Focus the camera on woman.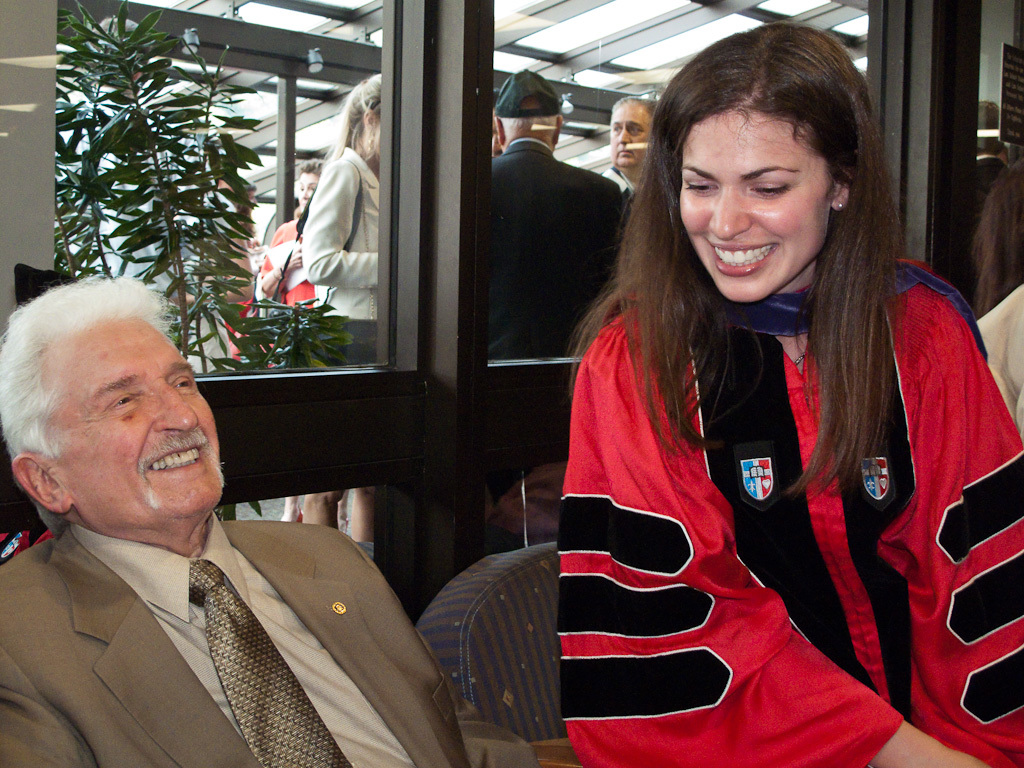
Focus region: select_region(256, 155, 326, 509).
